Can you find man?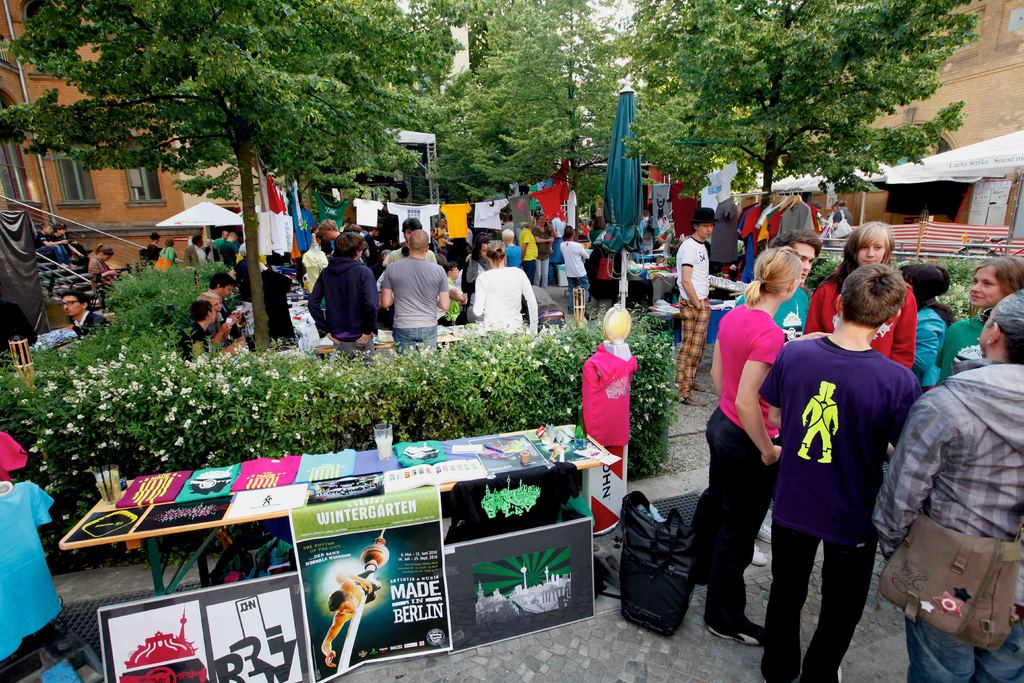
Yes, bounding box: {"left": 499, "top": 228, "right": 518, "bottom": 263}.
